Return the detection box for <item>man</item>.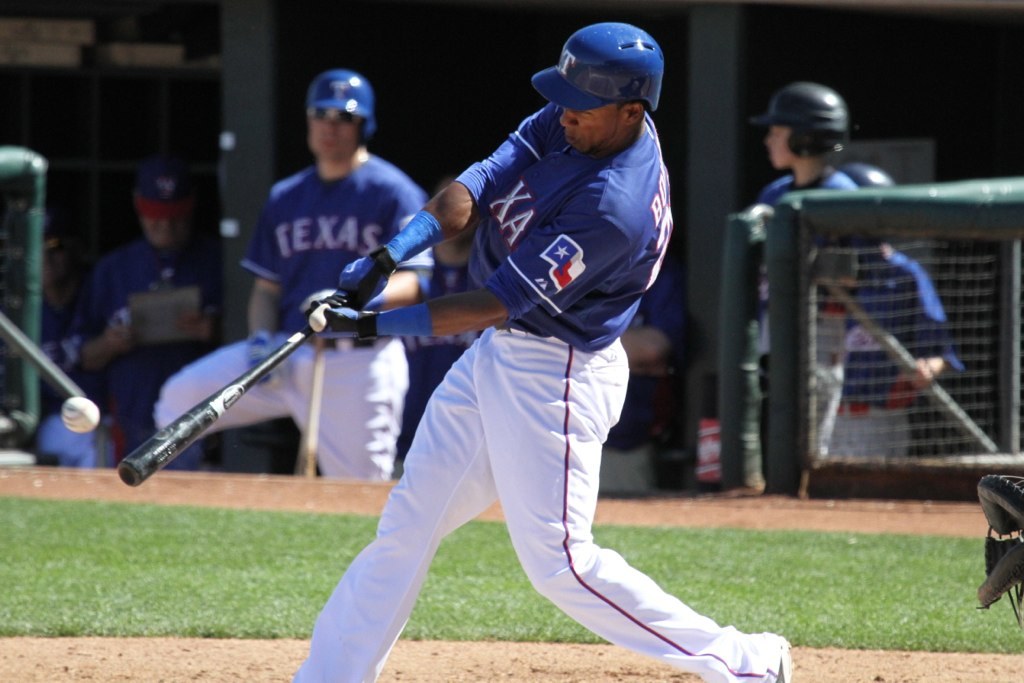
region(77, 174, 222, 471).
